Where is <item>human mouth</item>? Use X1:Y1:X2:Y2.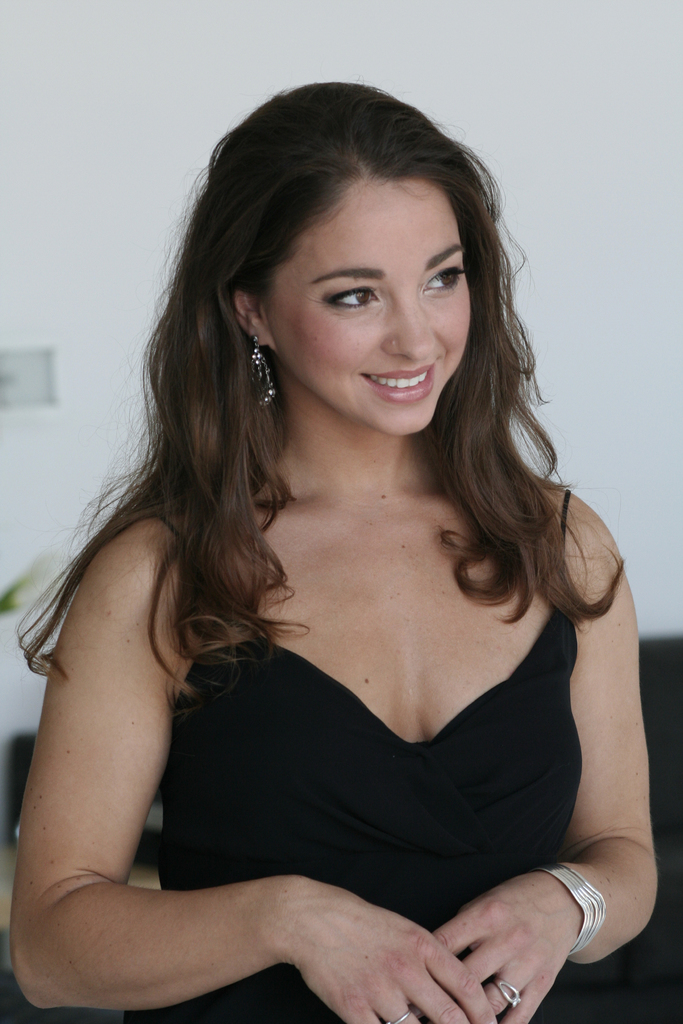
362:362:438:404.
